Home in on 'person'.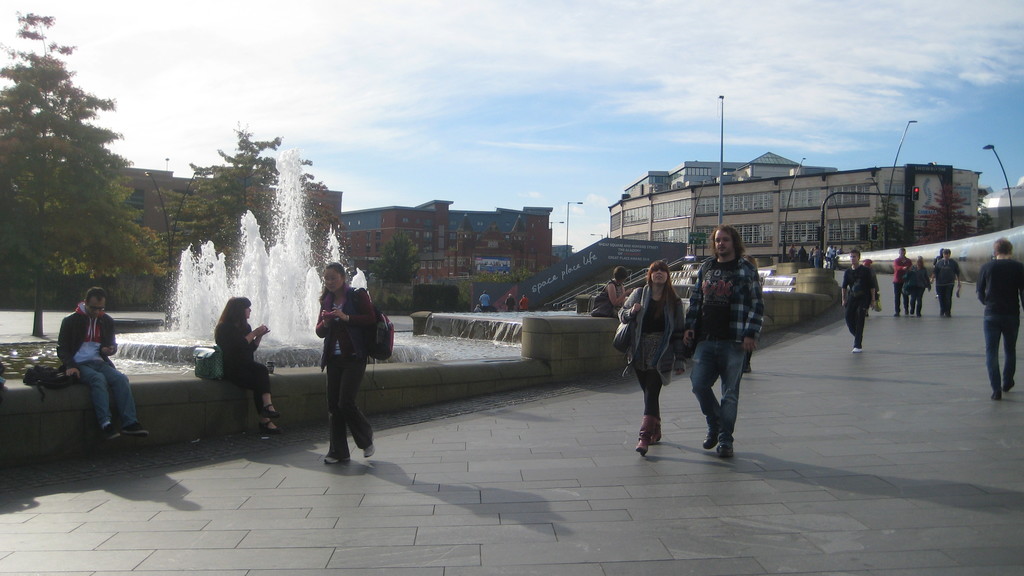
Homed in at locate(924, 241, 966, 322).
